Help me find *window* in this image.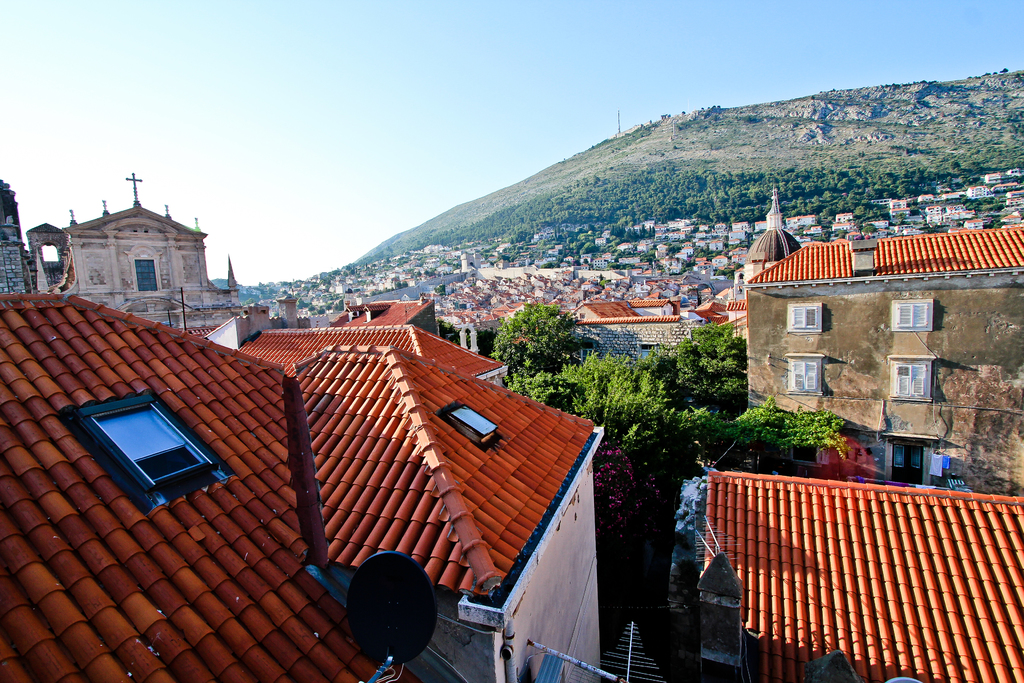
Found it: l=781, t=303, r=824, b=332.
